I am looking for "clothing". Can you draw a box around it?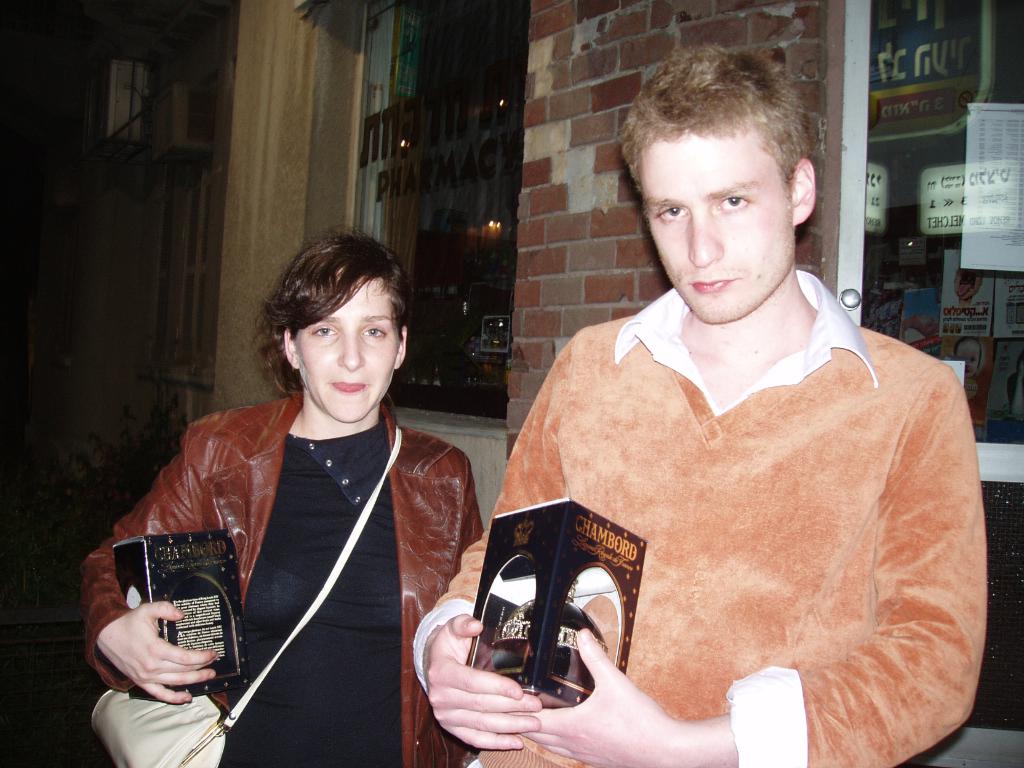
Sure, the bounding box is bbox=(83, 384, 483, 767).
